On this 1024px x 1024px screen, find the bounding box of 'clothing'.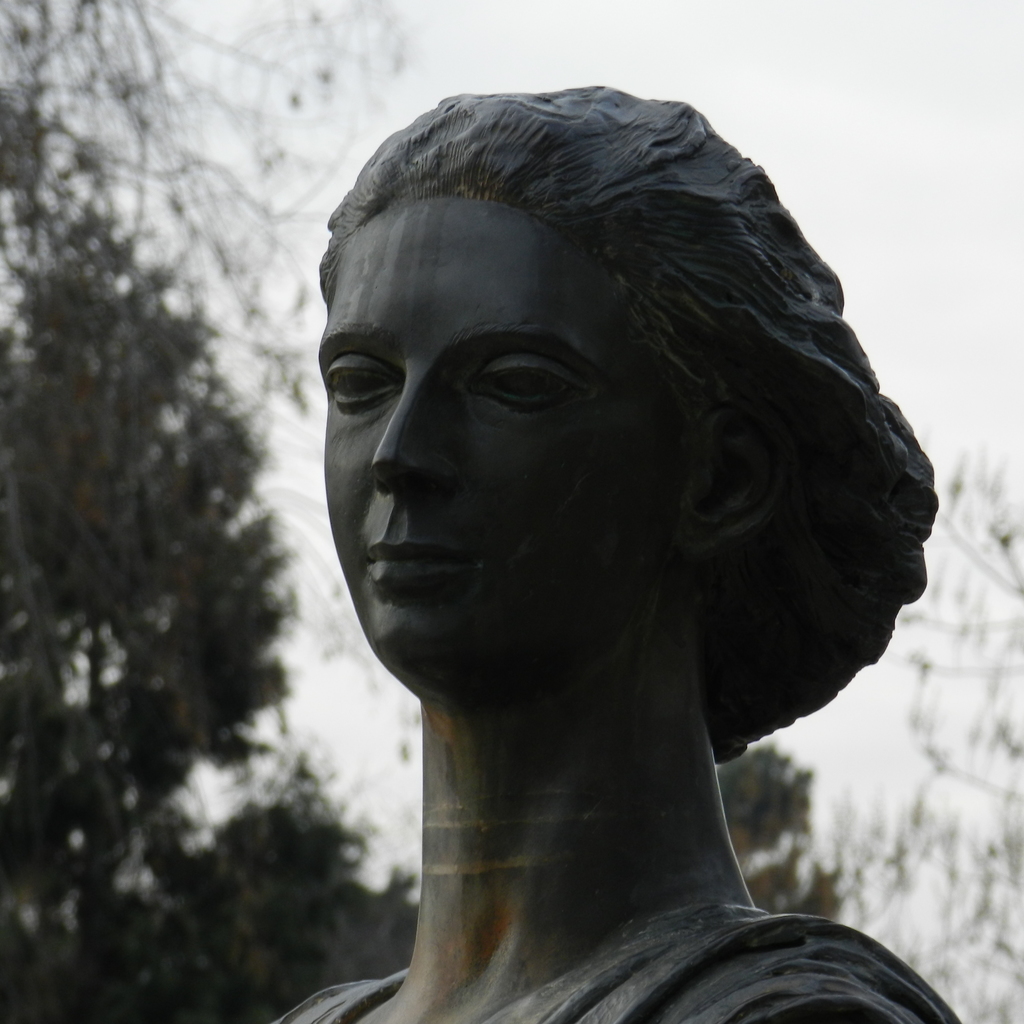
Bounding box: (260, 892, 981, 1023).
